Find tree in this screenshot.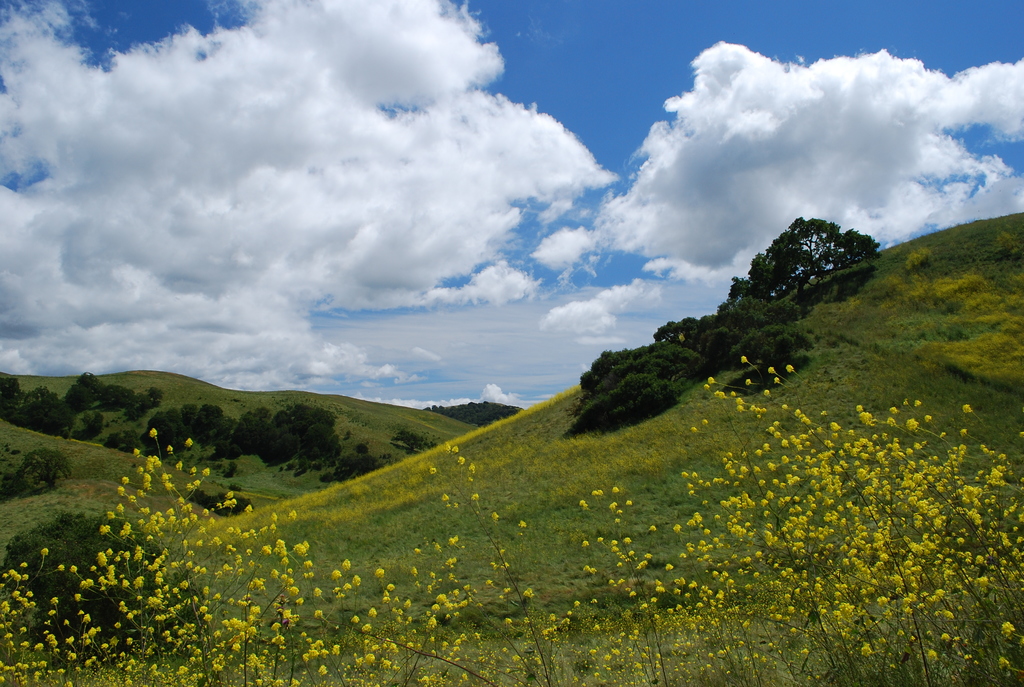
The bounding box for tree is bbox=[150, 409, 182, 450].
